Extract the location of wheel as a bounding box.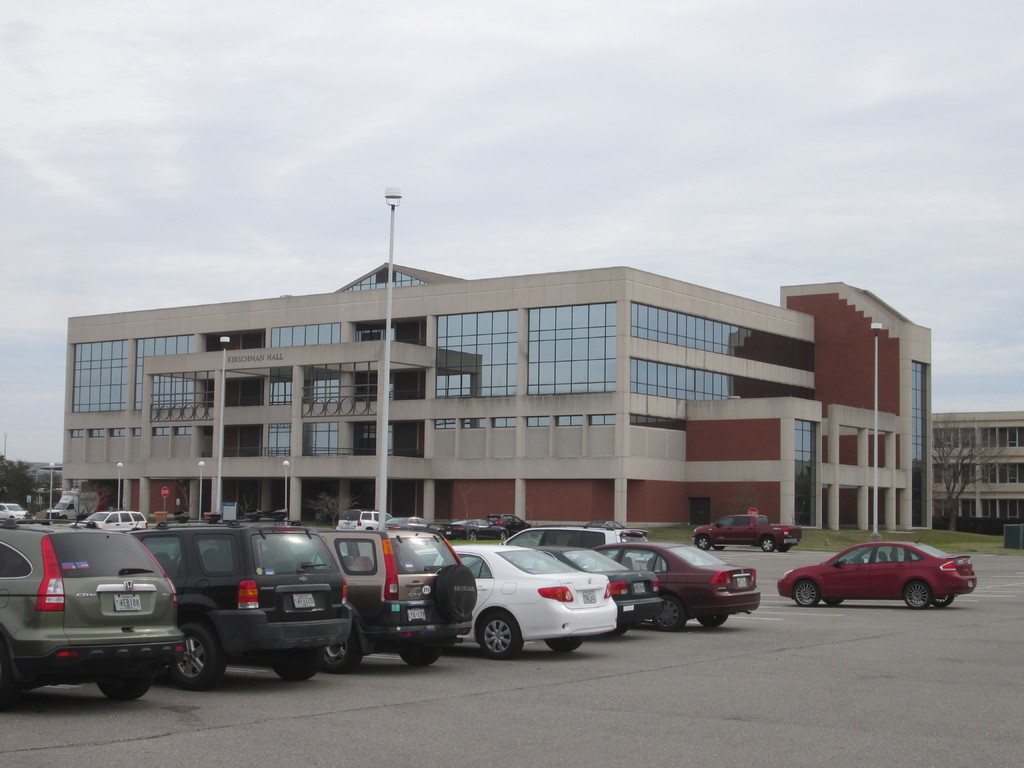
crop(271, 650, 326, 680).
